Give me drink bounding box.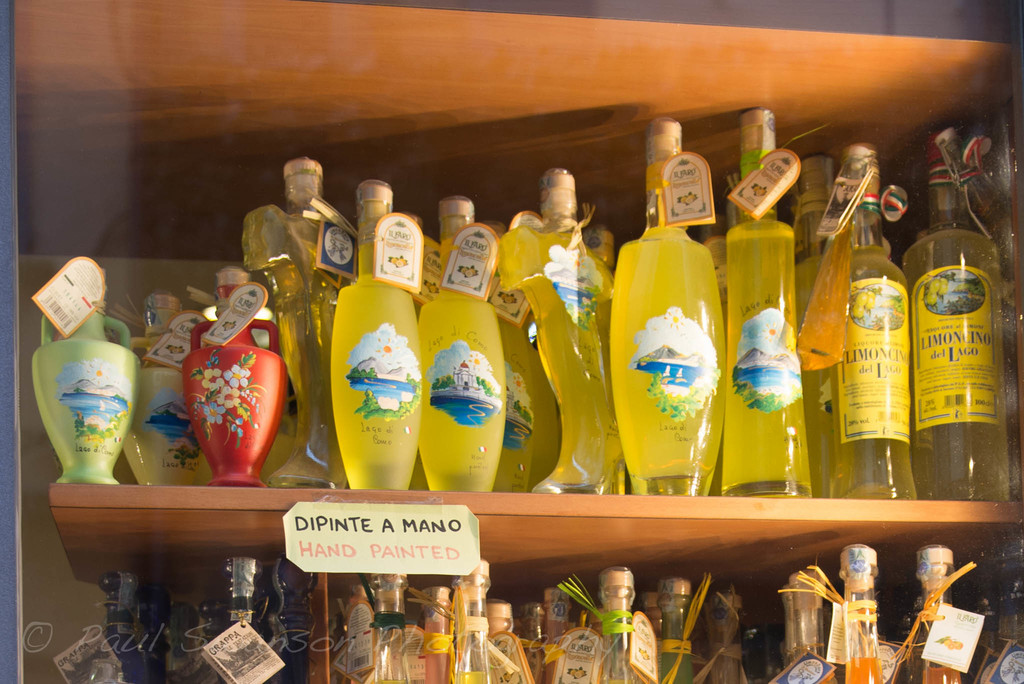
Rect(416, 242, 504, 490).
